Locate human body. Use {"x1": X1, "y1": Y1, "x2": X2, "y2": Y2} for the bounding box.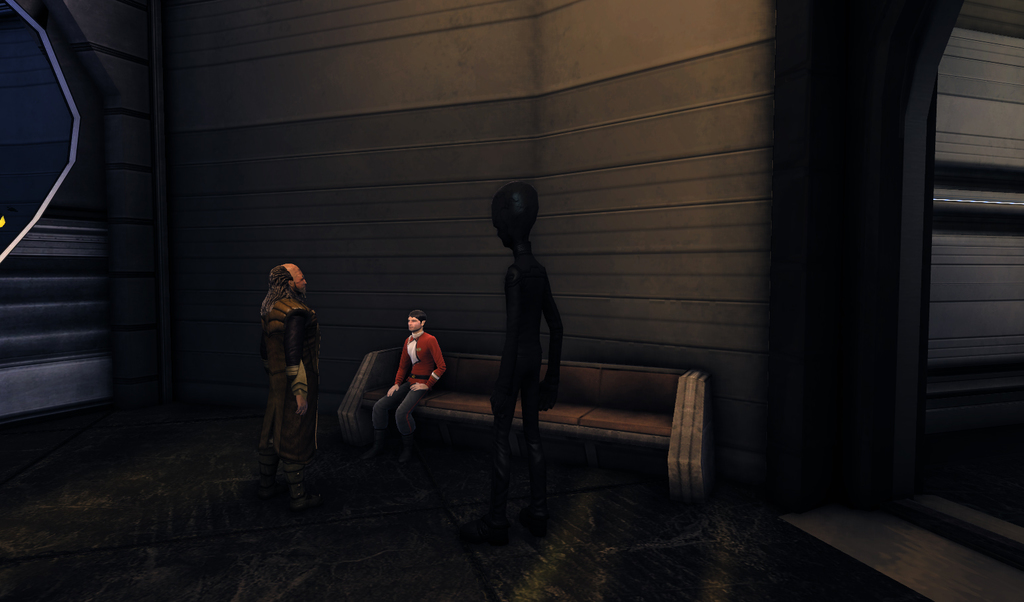
{"x1": 363, "y1": 309, "x2": 447, "y2": 464}.
